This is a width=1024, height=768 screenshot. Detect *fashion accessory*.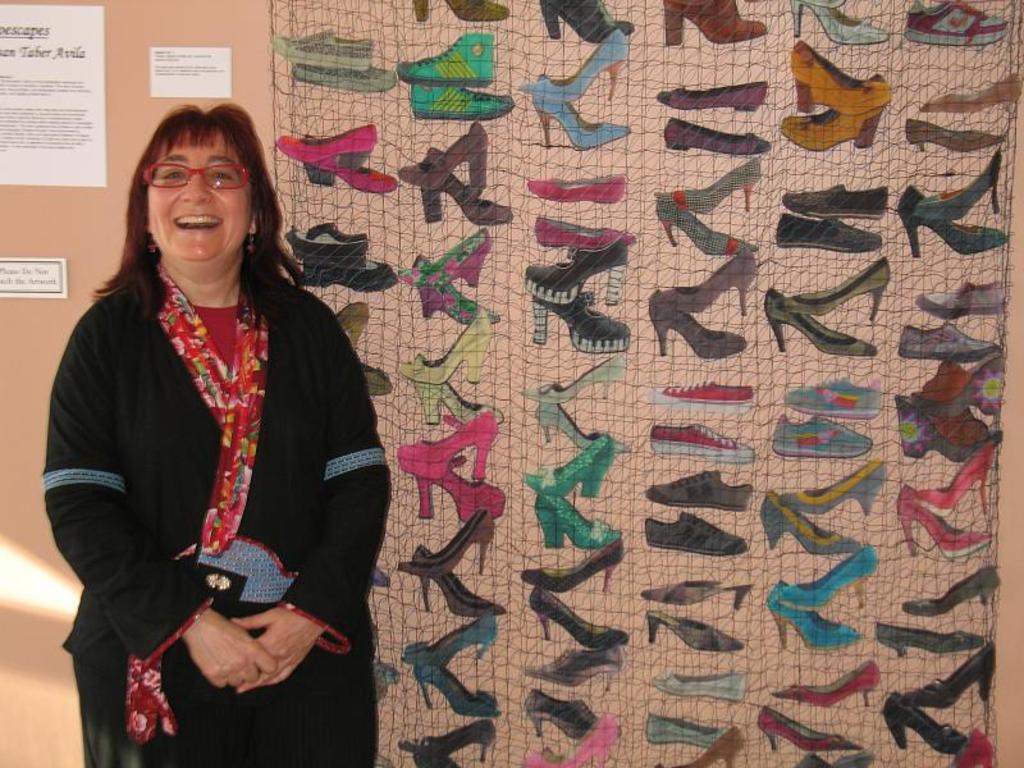
locate(407, 545, 508, 618).
